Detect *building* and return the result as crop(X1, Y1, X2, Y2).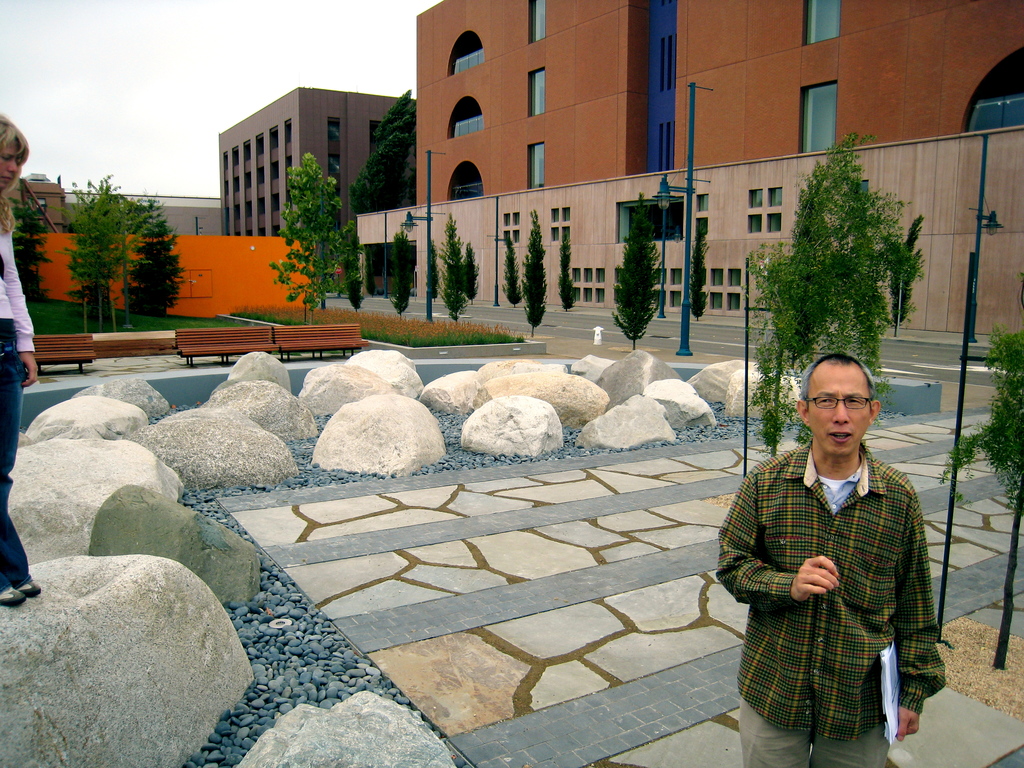
crop(214, 79, 415, 239).
